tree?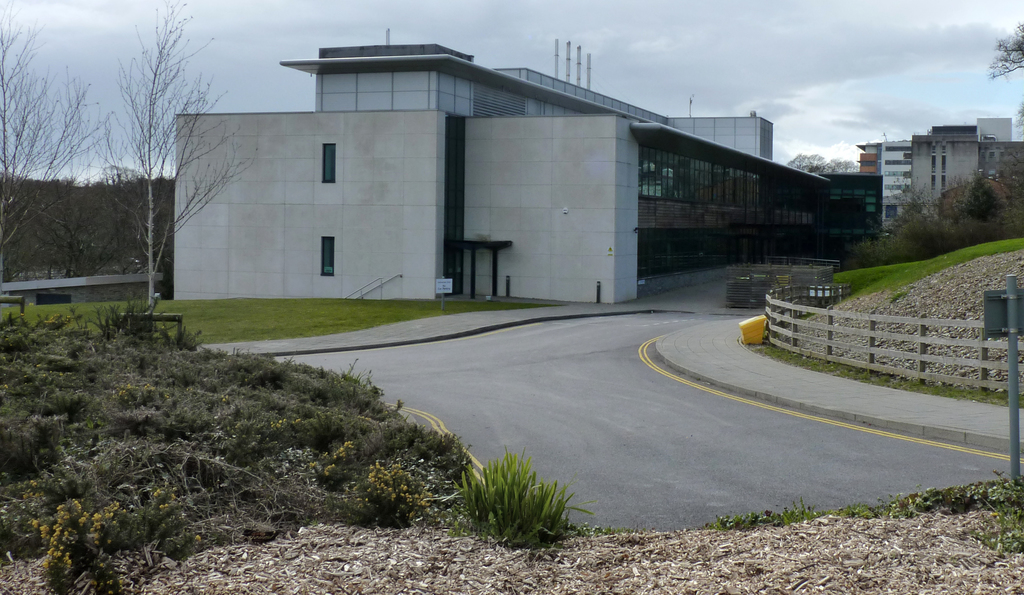
1016, 95, 1023, 142
